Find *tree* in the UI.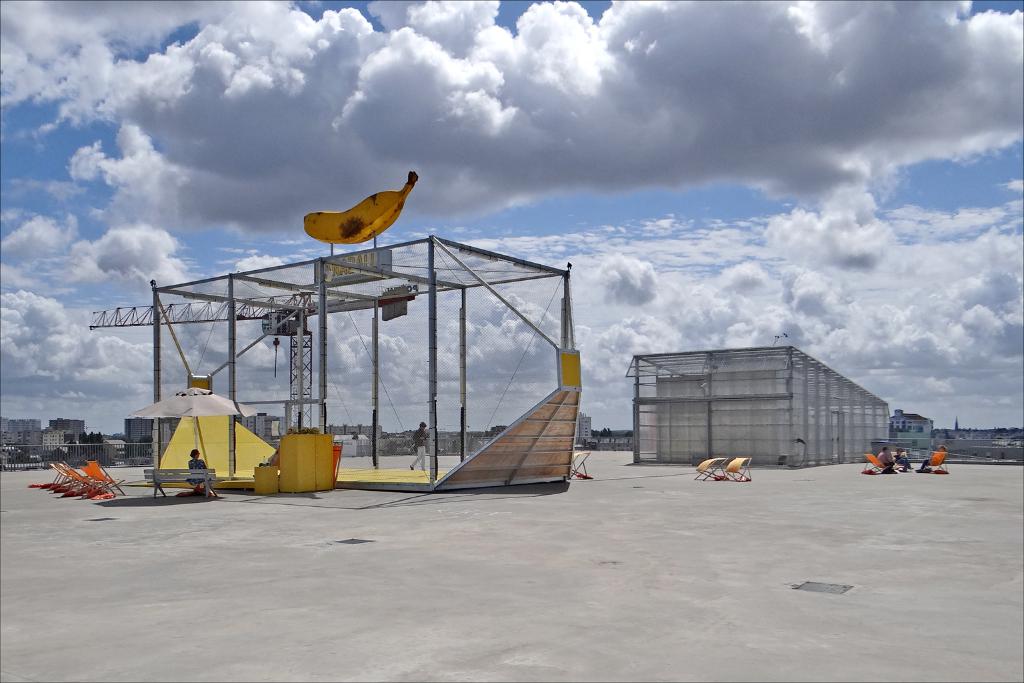
UI element at [943, 428, 952, 444].
